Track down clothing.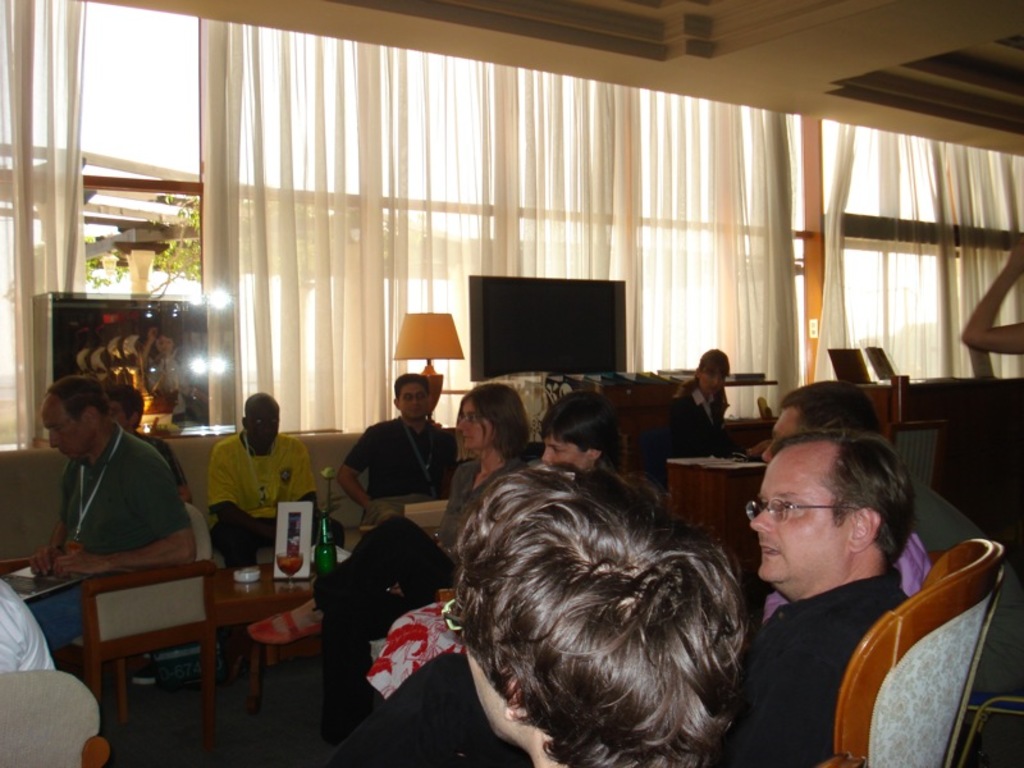
Tracked to (x1=0, y1=566, x2=70, y2=671).
